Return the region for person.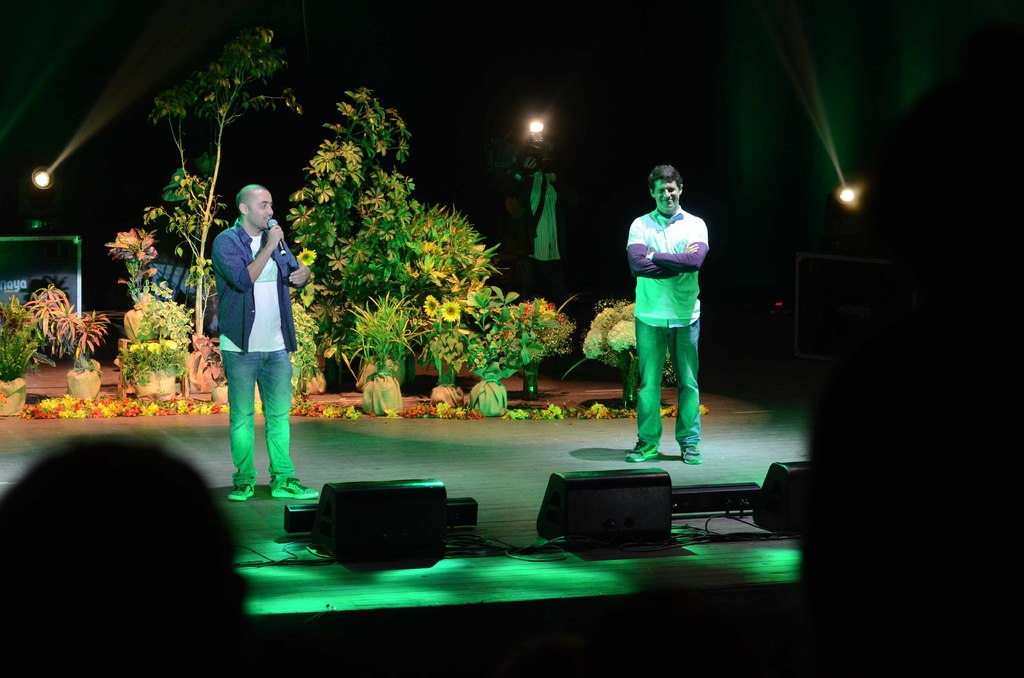
rect(211, 184, 319, 502).
